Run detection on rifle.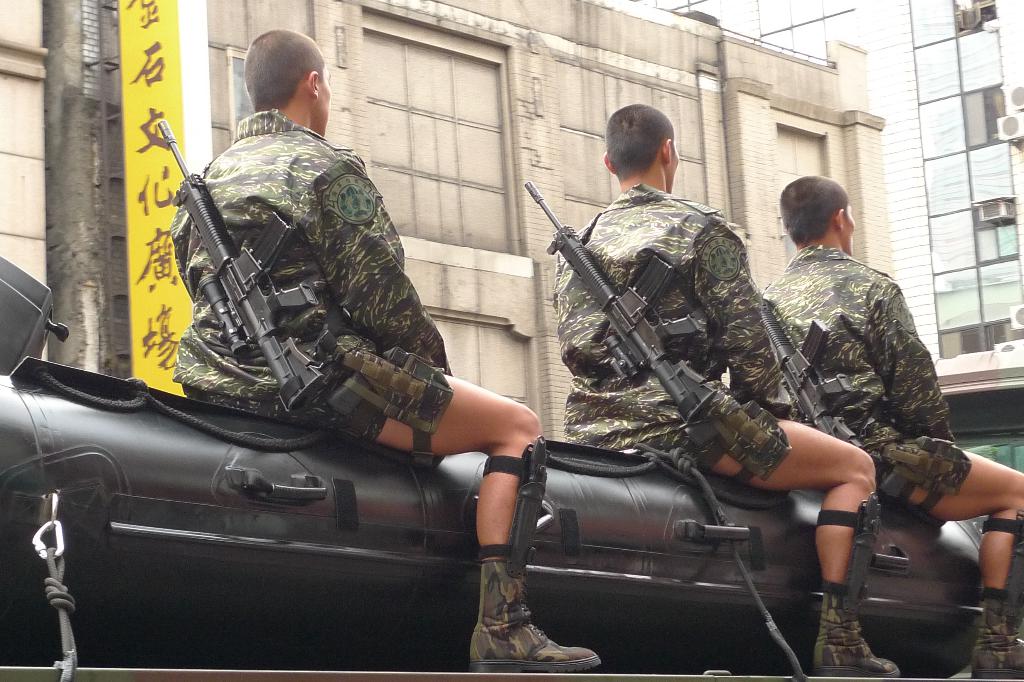
Result: bbox(763, 294, 874, 474).
